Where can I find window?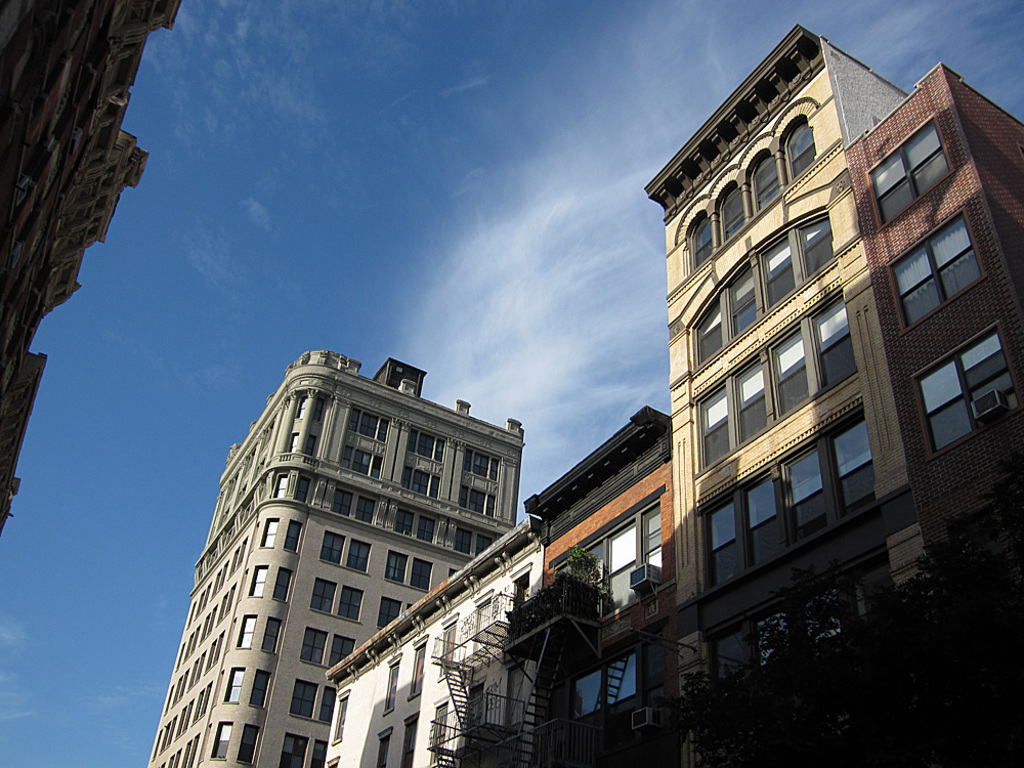
You can find it at 343/539/373/577.
